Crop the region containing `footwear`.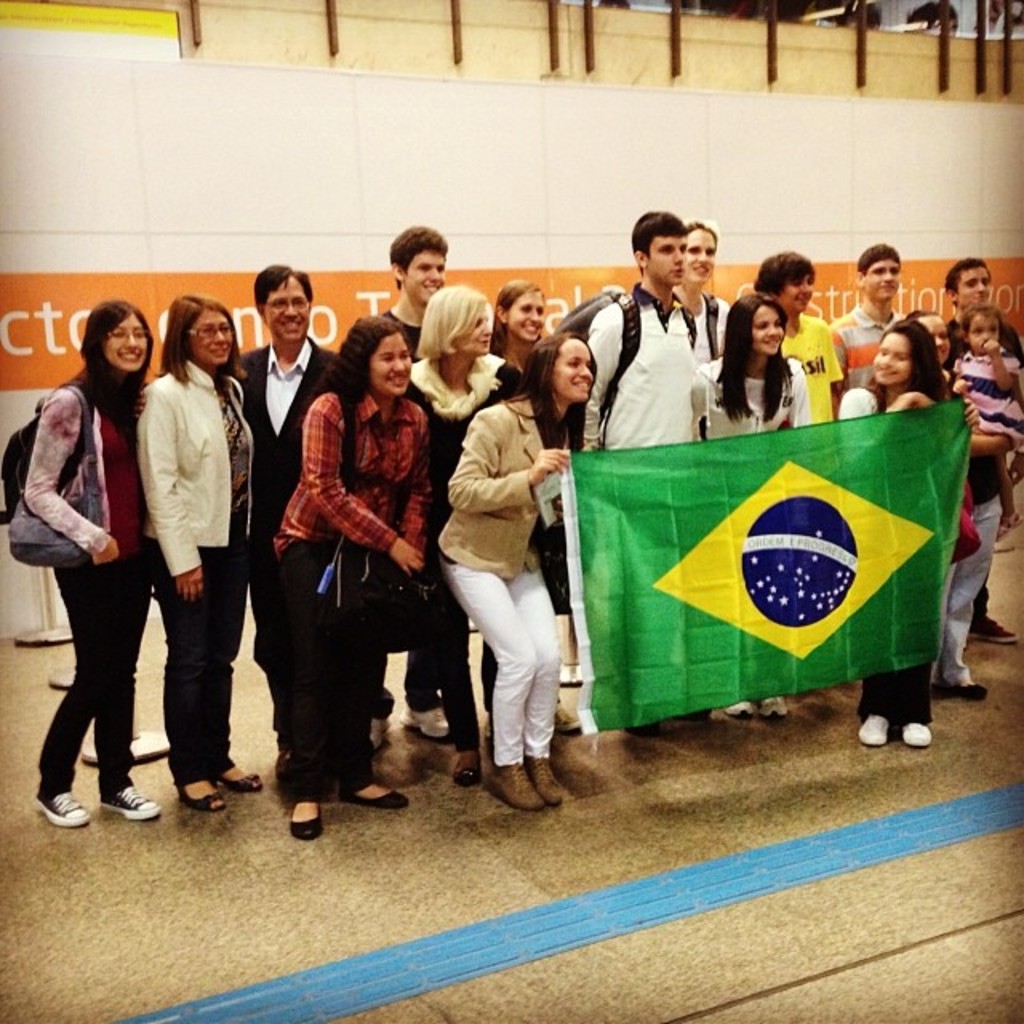
Crop region: {"x1": 406, "y1": 698, "x2": 454, "y2": 741}.
